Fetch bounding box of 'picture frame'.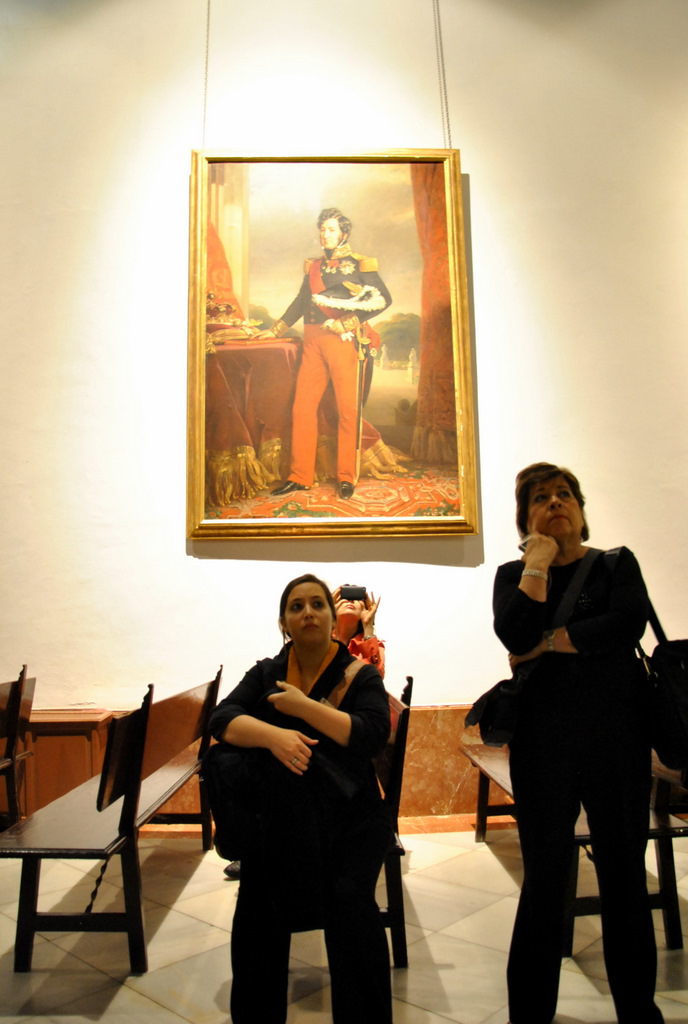
Bbox: {"x1": 171, "y1": 115, "x2": 507, "y2": 578}.
